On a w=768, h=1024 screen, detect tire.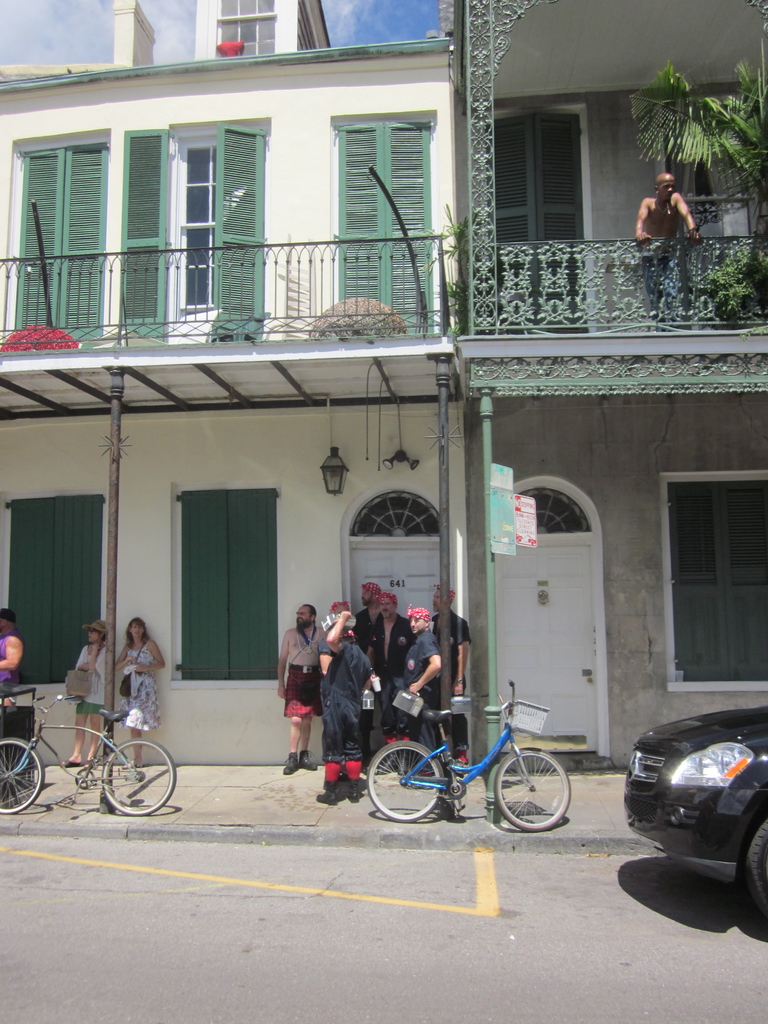
<box>0,739,48,818</box>.
